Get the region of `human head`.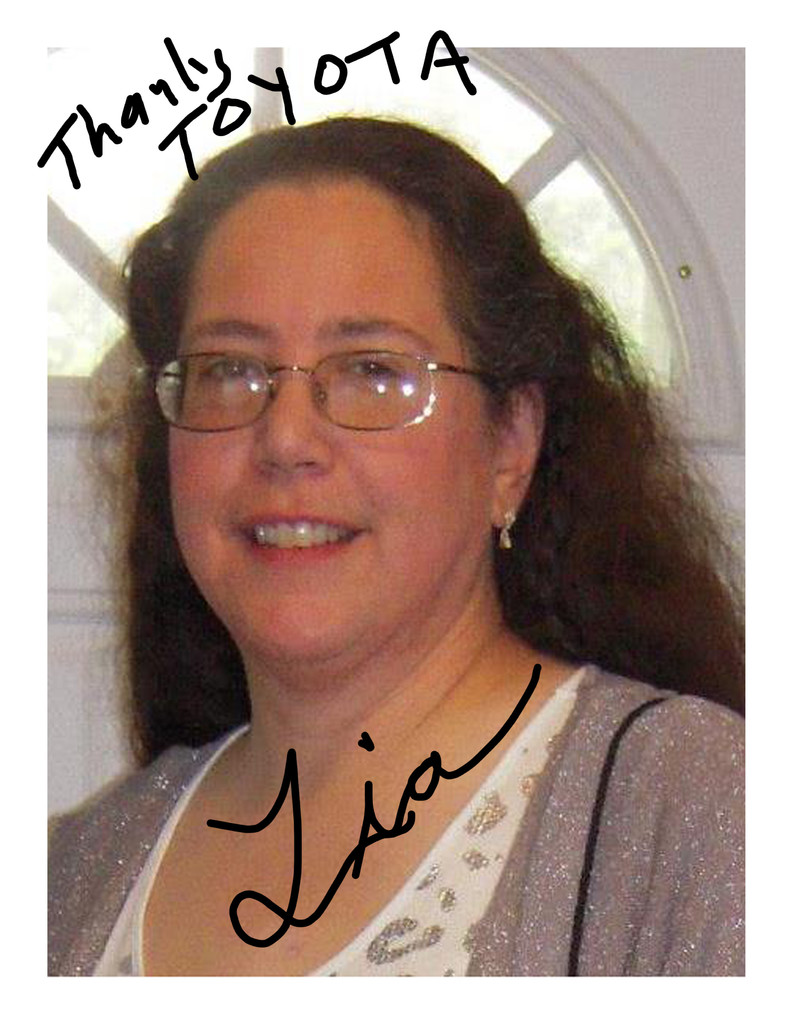
(143, 123, 557, 669).
